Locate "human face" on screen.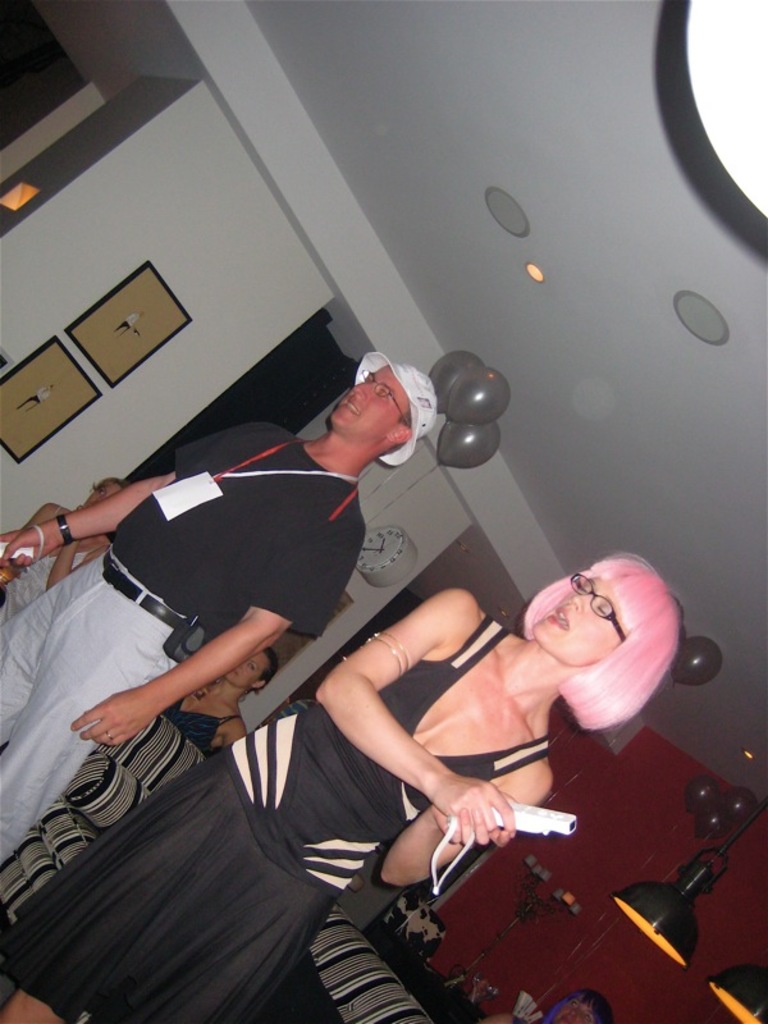
On screen at Rect(530, 576, 628, 671).
